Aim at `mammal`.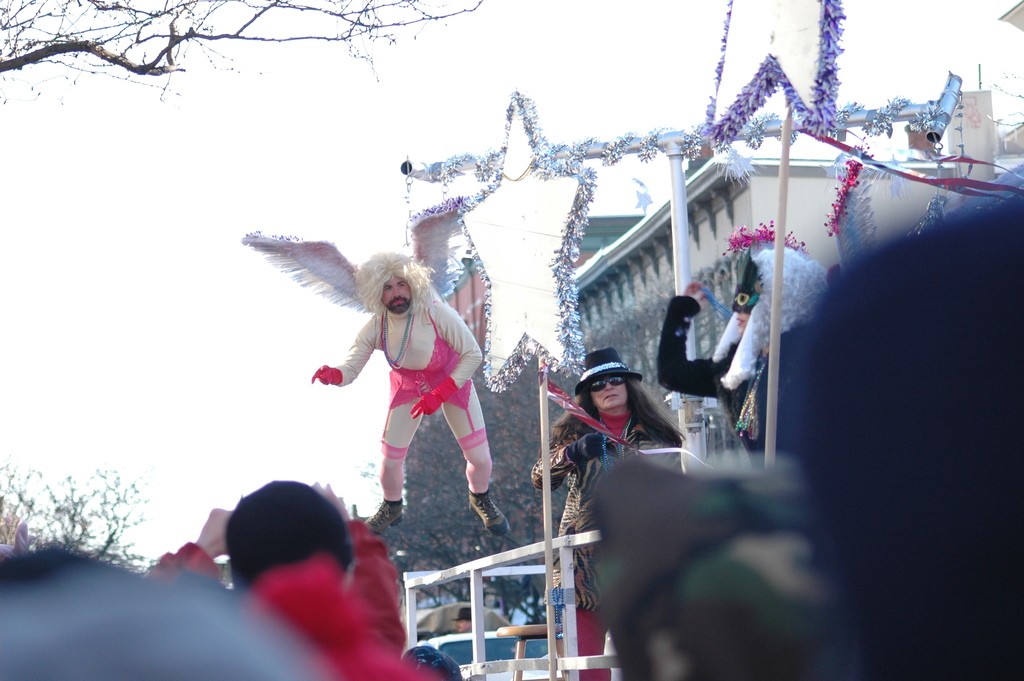
Aimed at {"left": 447, "top": 607, "right": 475, "bottom": 633}.
